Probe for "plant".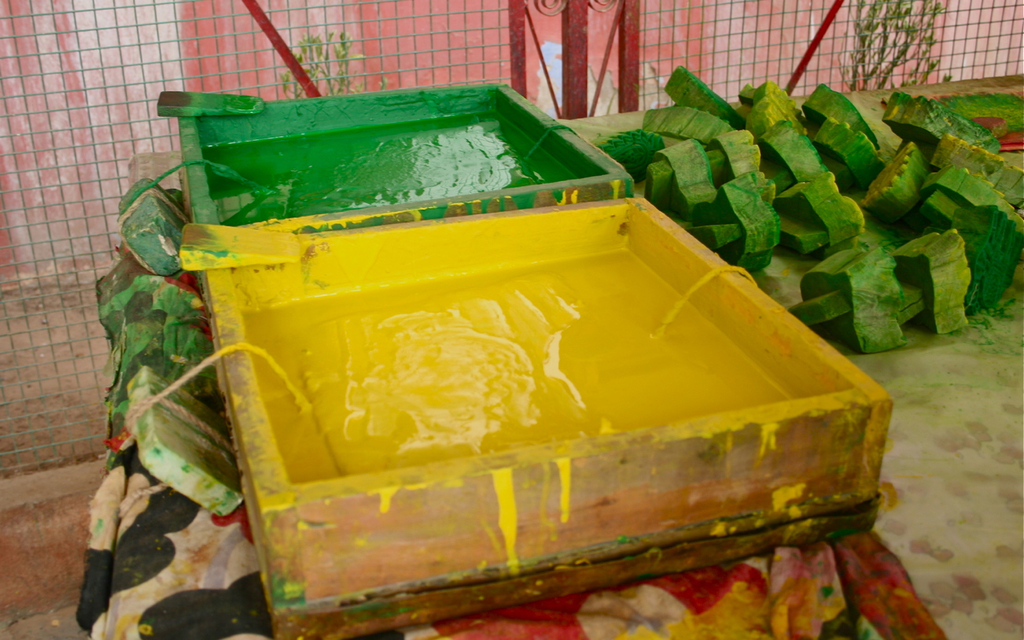
Probe result: x1=842 y1=0 x2=954 y2=87.
